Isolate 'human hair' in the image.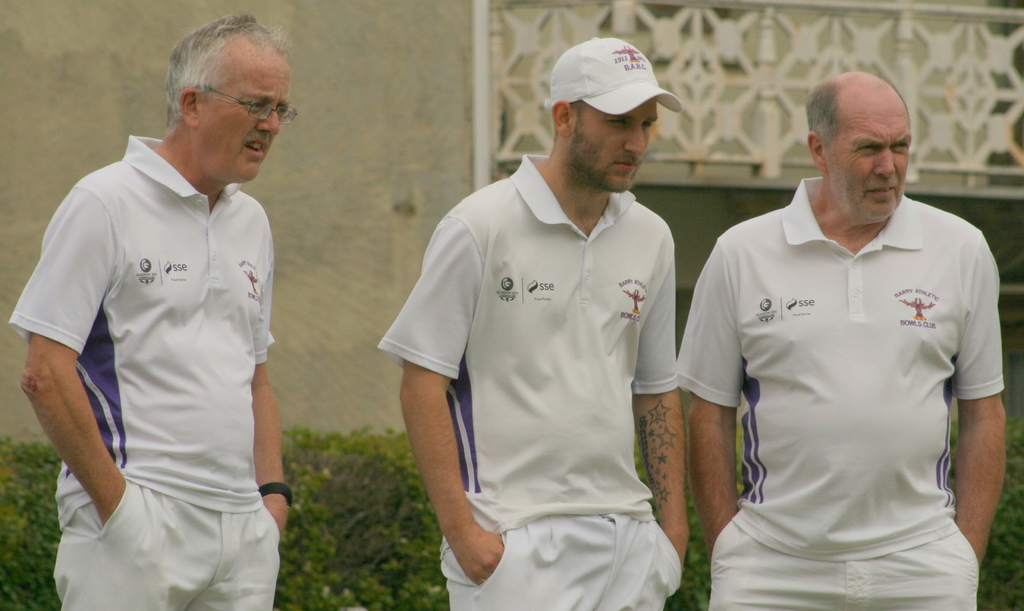
Isolated region: select_region(803, 81, 842, 145).
